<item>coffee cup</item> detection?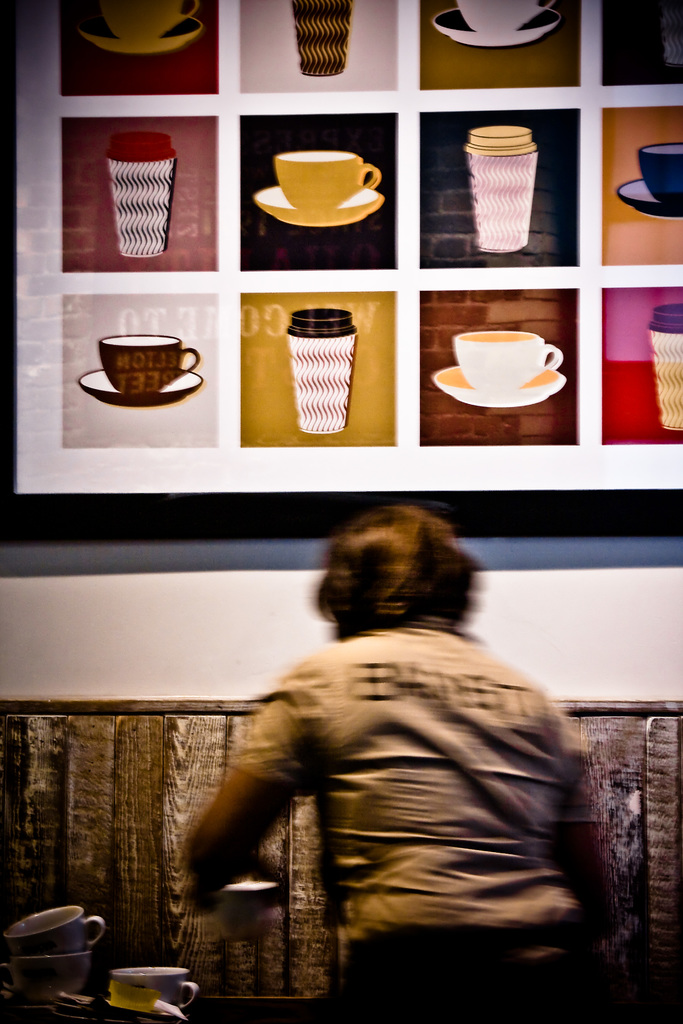
l=0, t=953, r=95, b=995
